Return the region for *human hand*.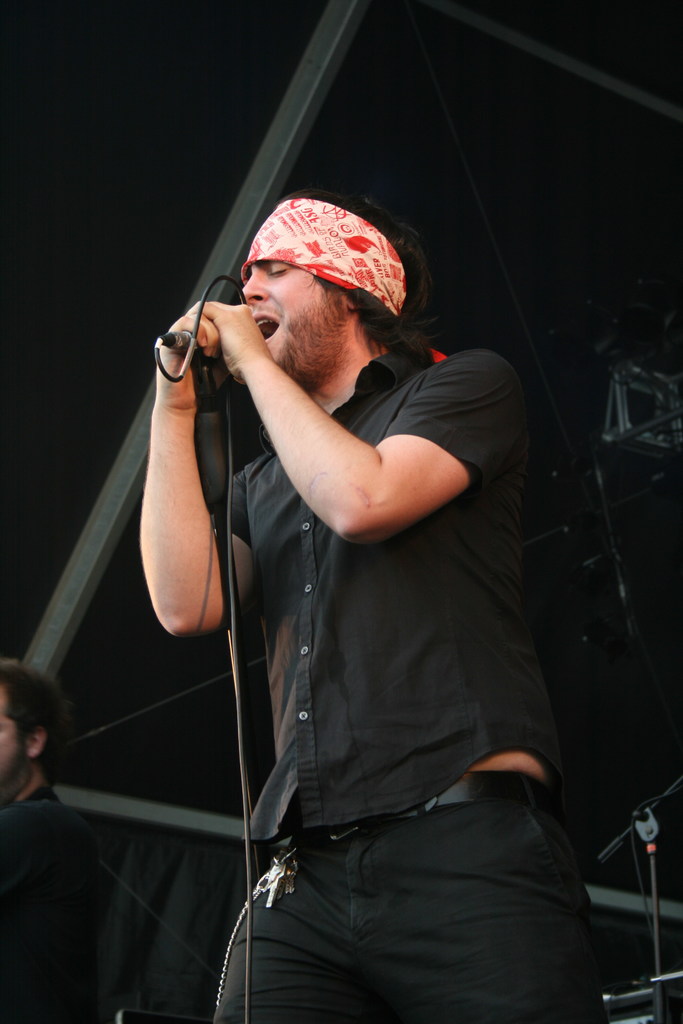
crop(150, 302, 227, 405).
